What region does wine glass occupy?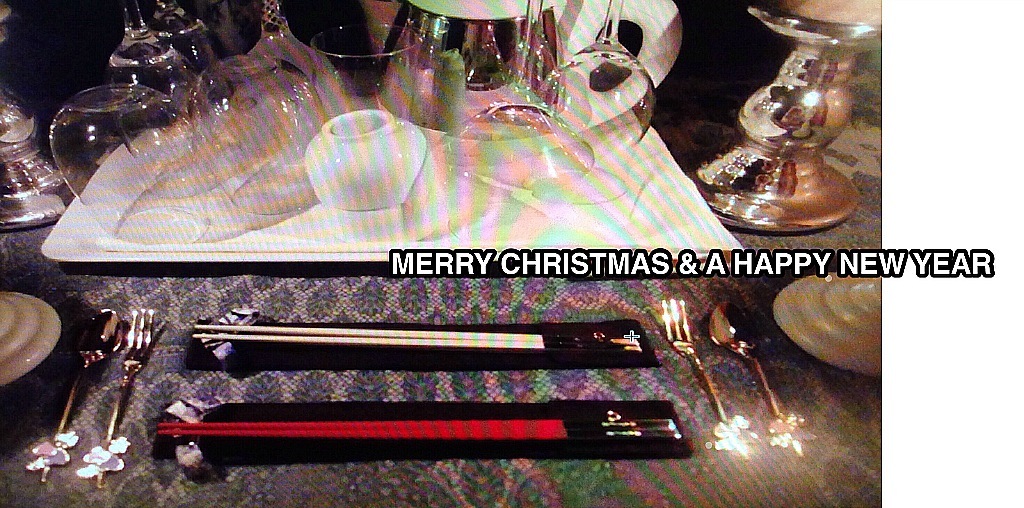
542/0/660/202.
